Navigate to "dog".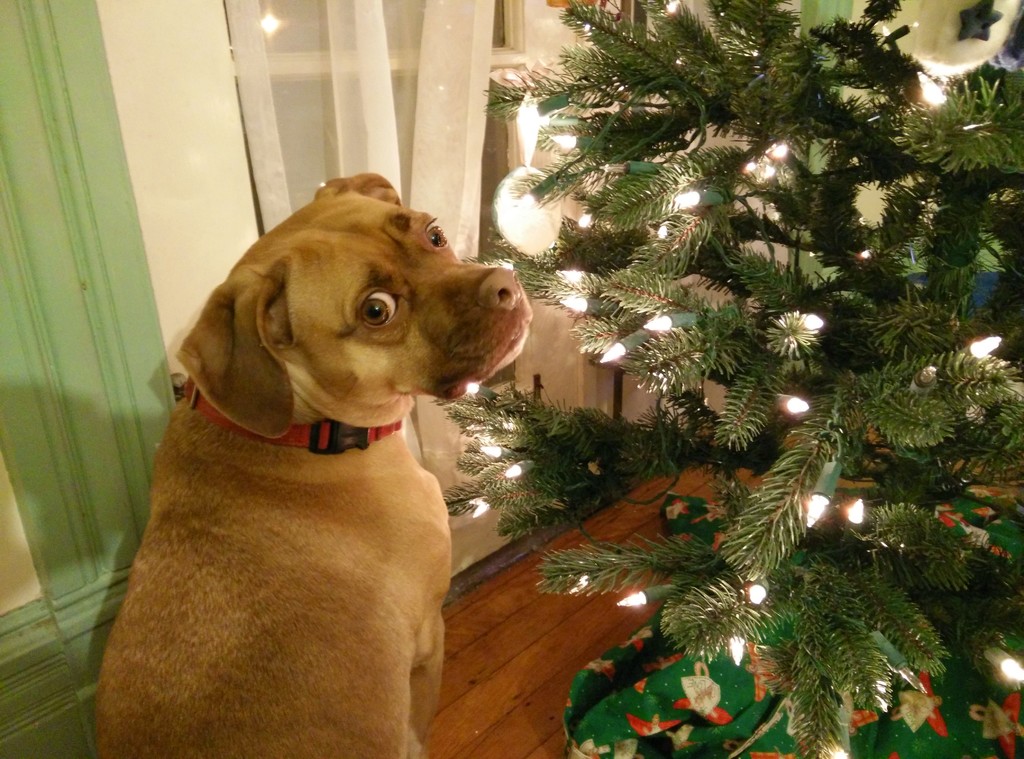
Navigation target: {"left": 95, "top": 169, "right": 532, "bottom": 758}.
